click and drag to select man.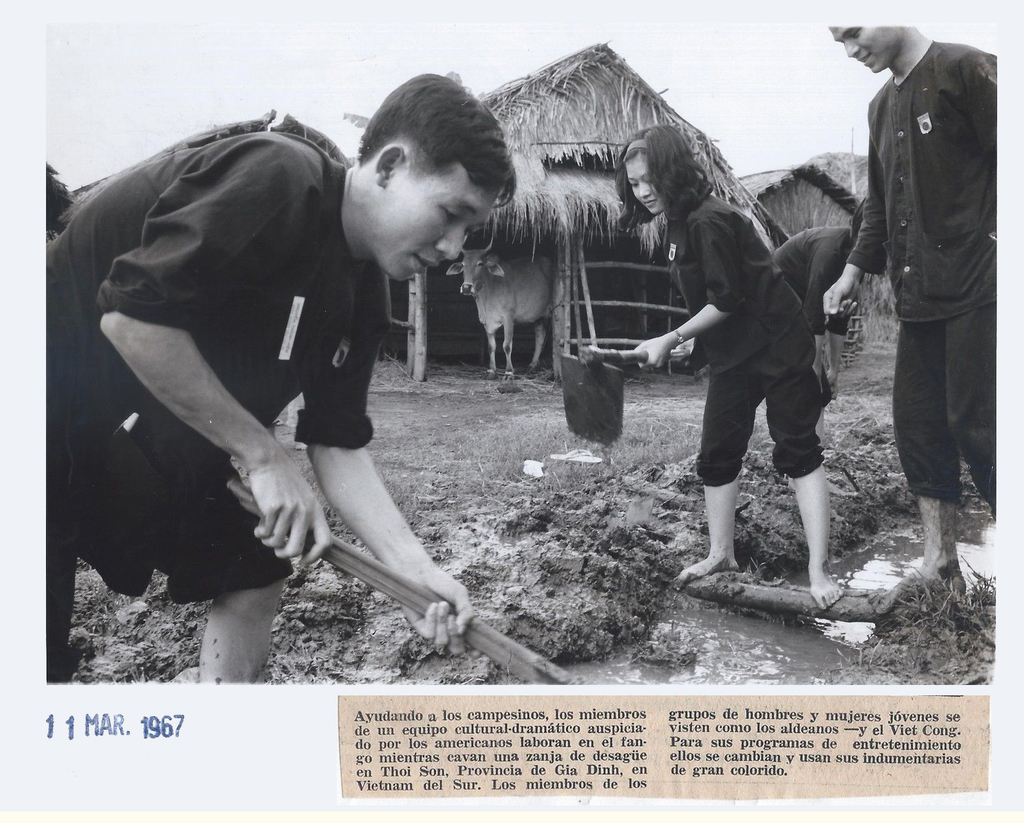
Selection: locate(832, 0, 1004, 632).
